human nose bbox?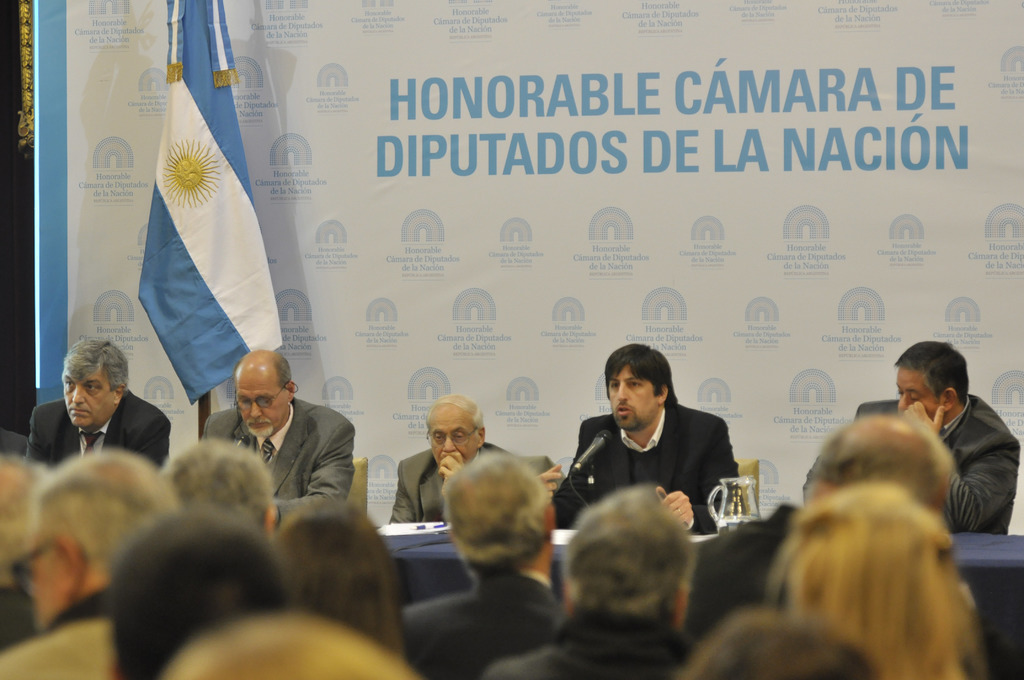
[x1=895, y1=392, x2=913, y2=413]
